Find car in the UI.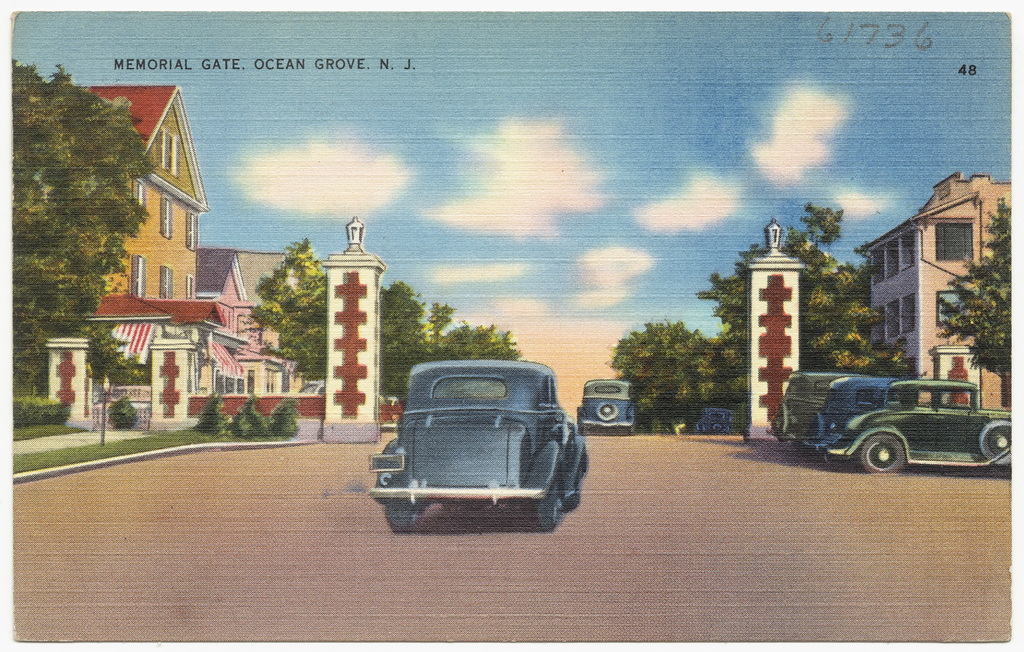
UI element at select_region(578, 376, 644, 435).
